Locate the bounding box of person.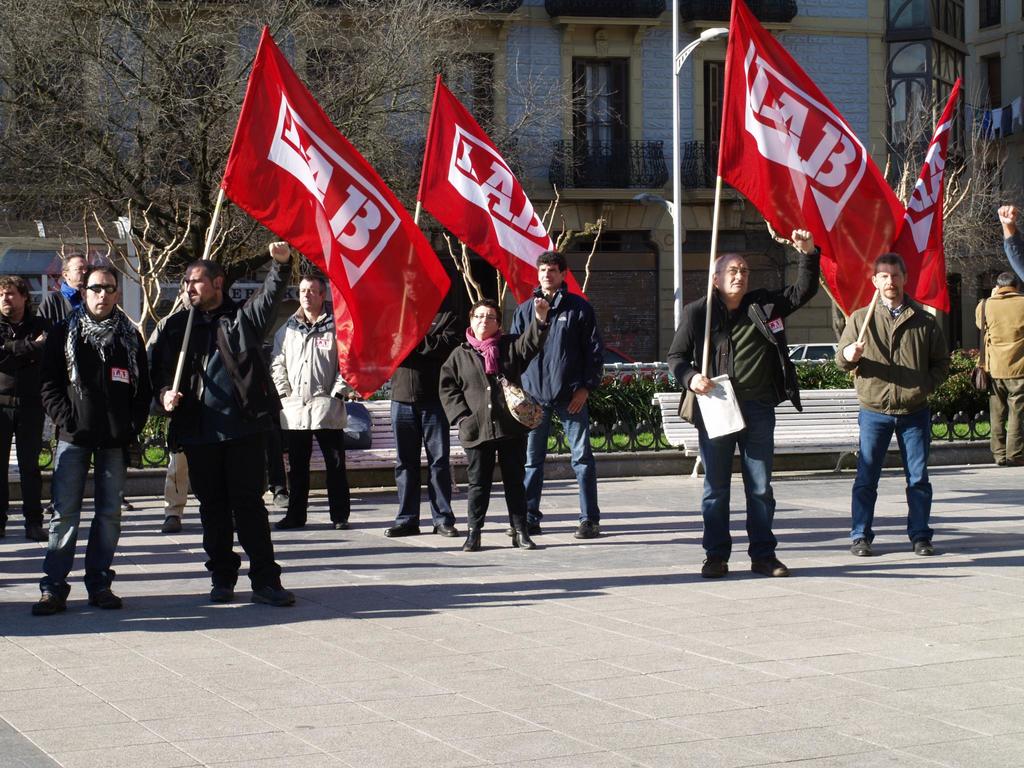
Bounding box: region(40, 239, 136, 621).
